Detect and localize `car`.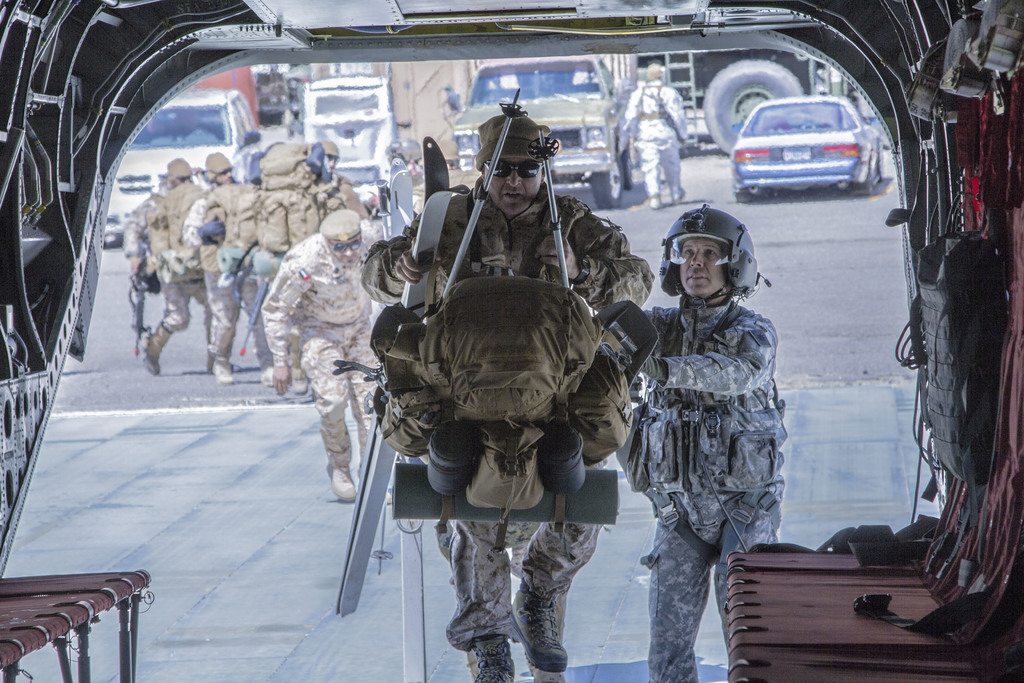
Localized at 730, 91, 889, 199.
